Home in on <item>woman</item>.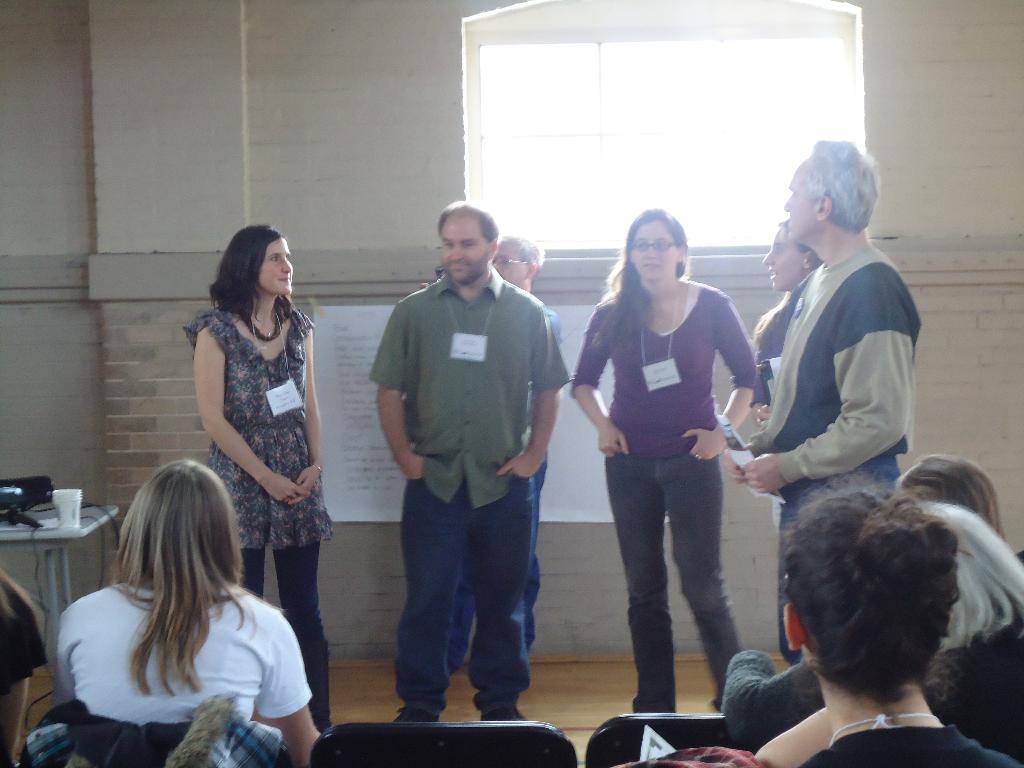
Homed in at <region>180, 224, 333, 736</region>.
